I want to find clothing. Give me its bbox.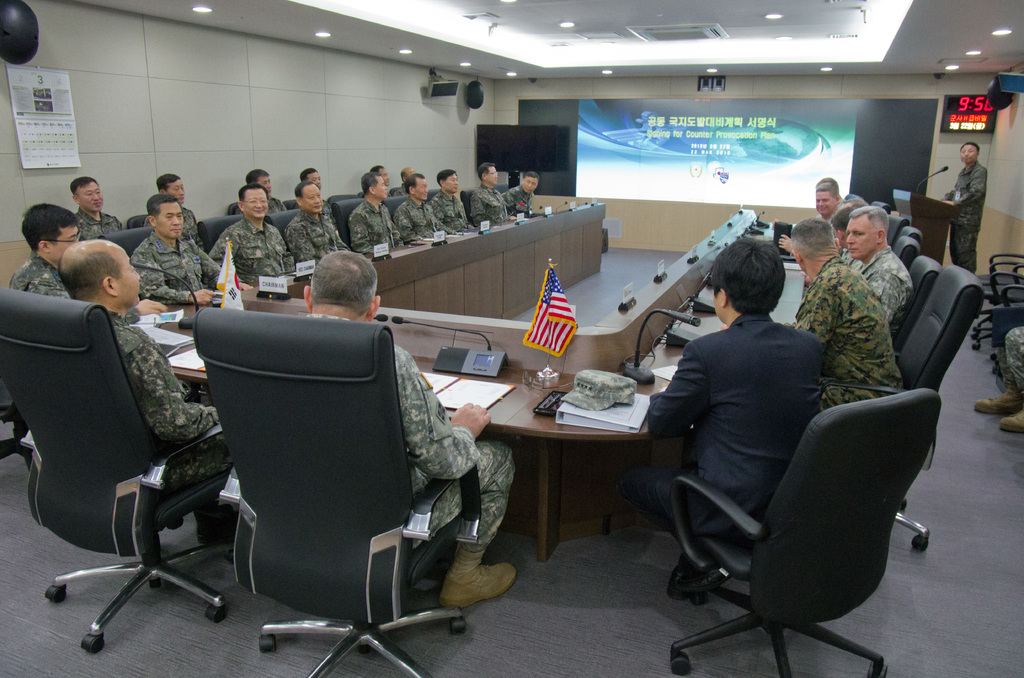
BBox(627, 312, 822, 538).
